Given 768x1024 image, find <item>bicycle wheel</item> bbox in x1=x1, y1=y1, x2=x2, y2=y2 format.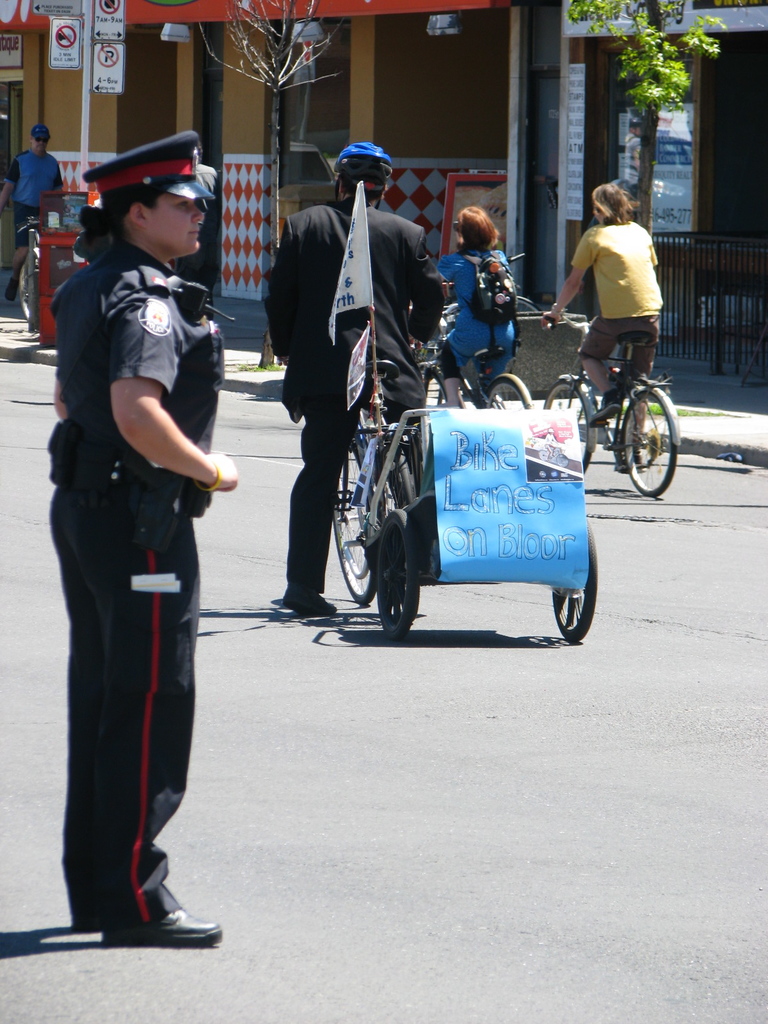
x1=408, y1=362, x2=456, y2=412.
